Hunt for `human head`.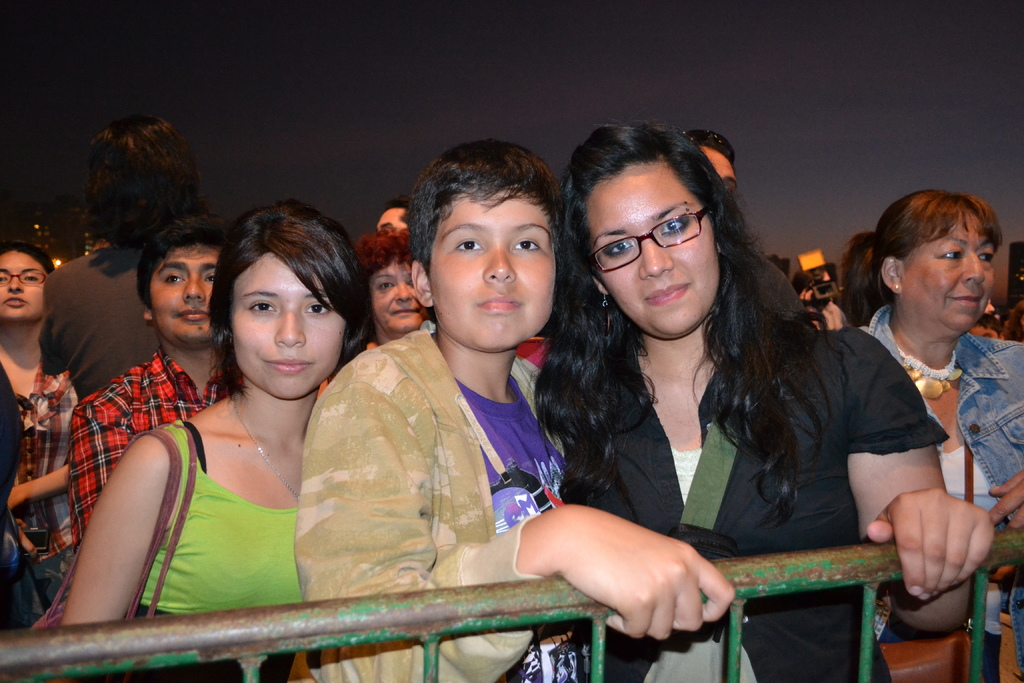
Hunted down at 404:134:559:355.
